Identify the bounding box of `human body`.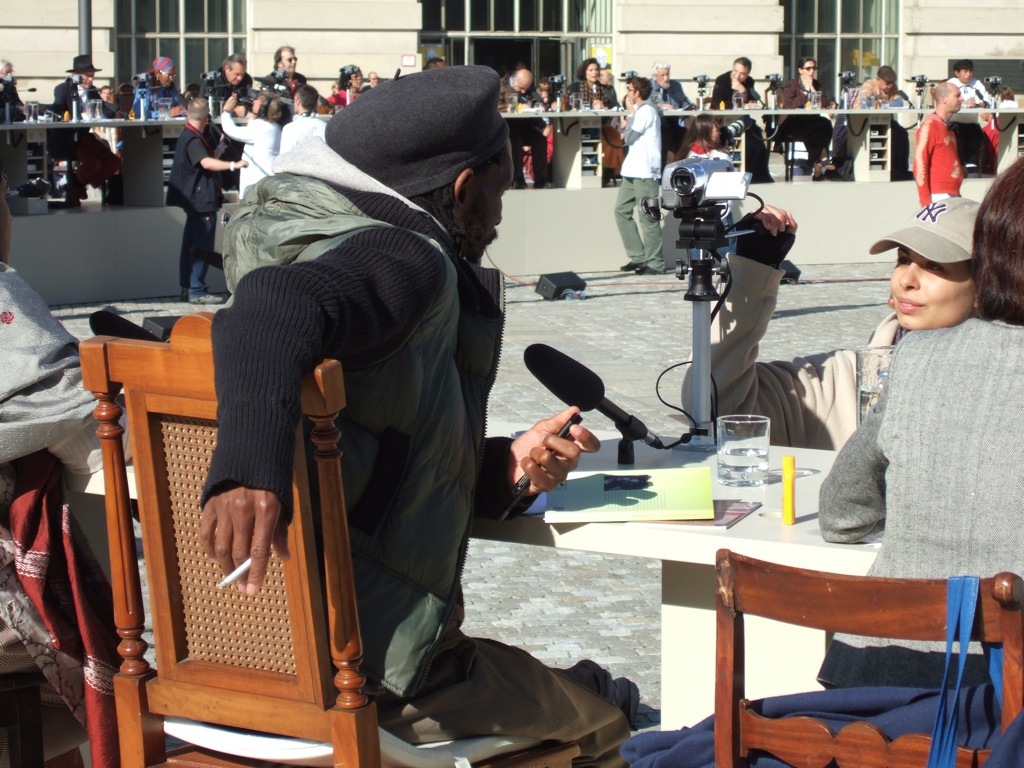
188, 65, 623, 767.
